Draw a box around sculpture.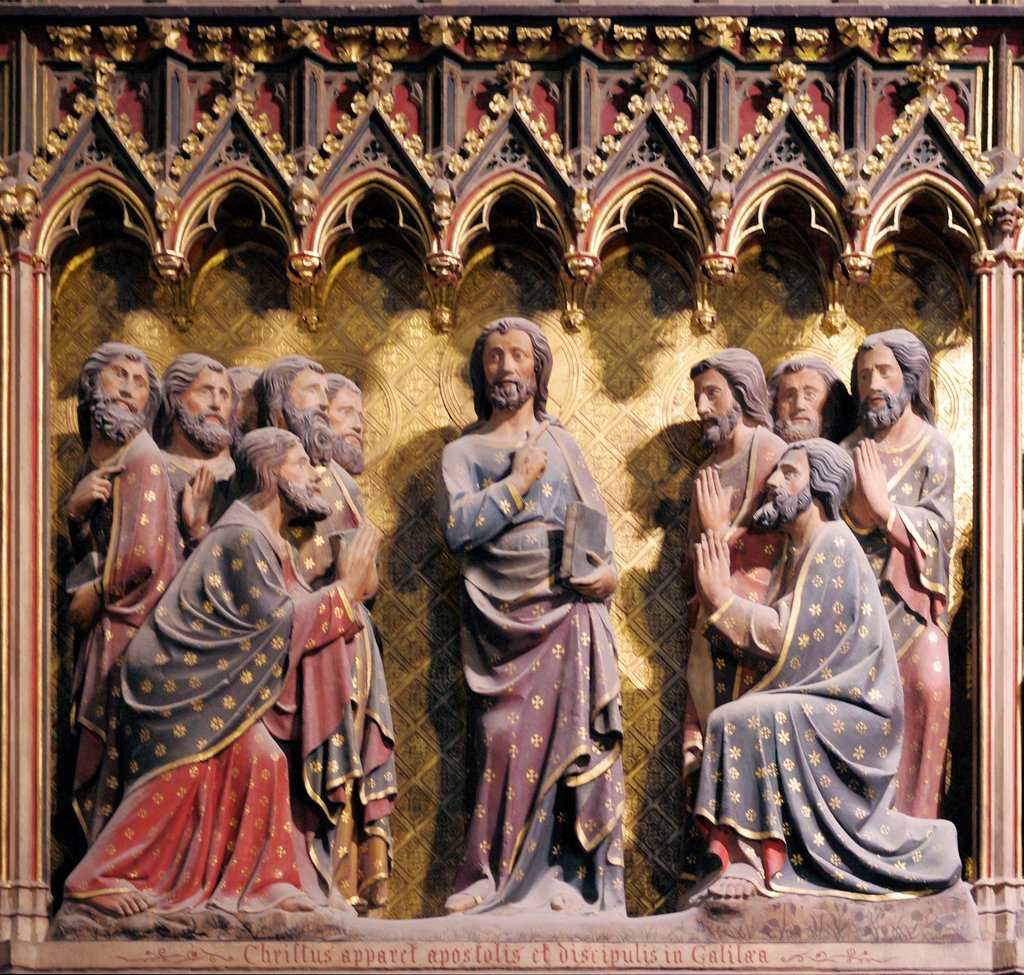
box(46, 341, 397, 942).
